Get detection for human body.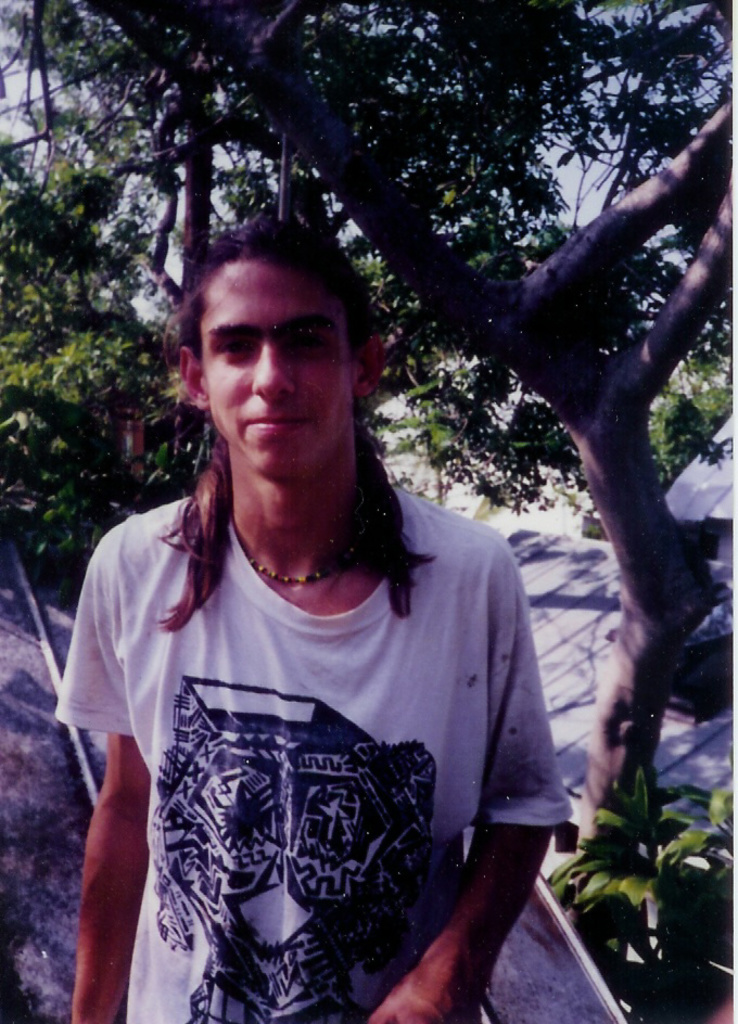
Detection: [left=64, top=281, right=580, bottom=1013].
